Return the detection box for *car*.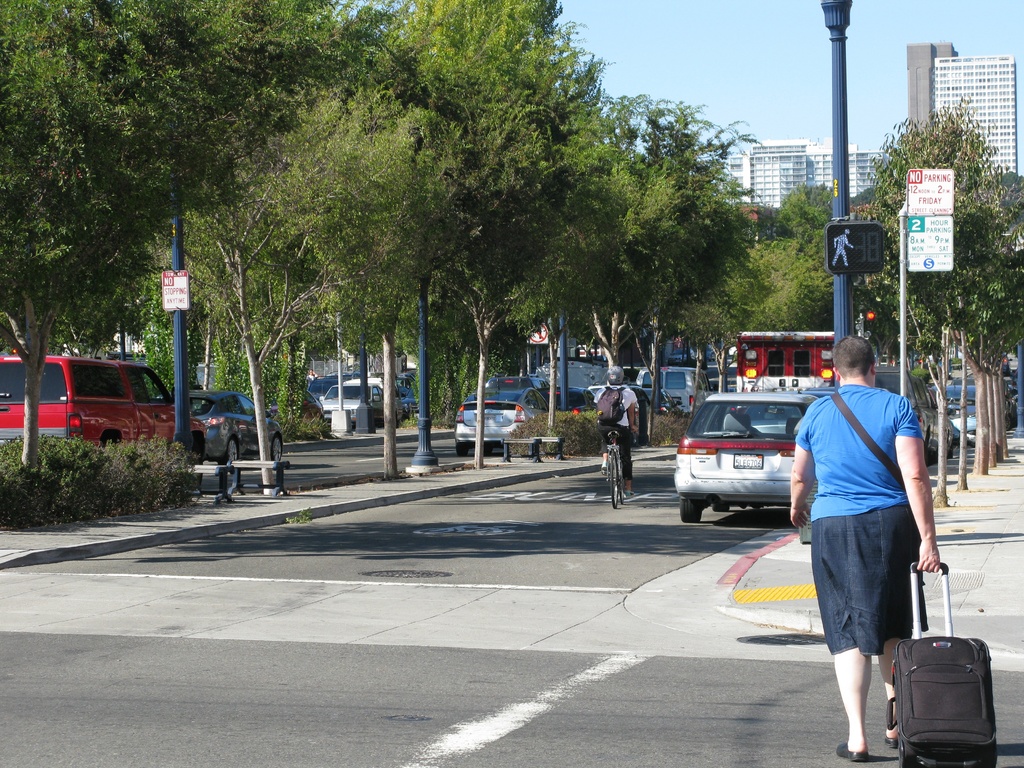
{"left": 943, "top": 383, "right": 977, "bottom": 441}.
